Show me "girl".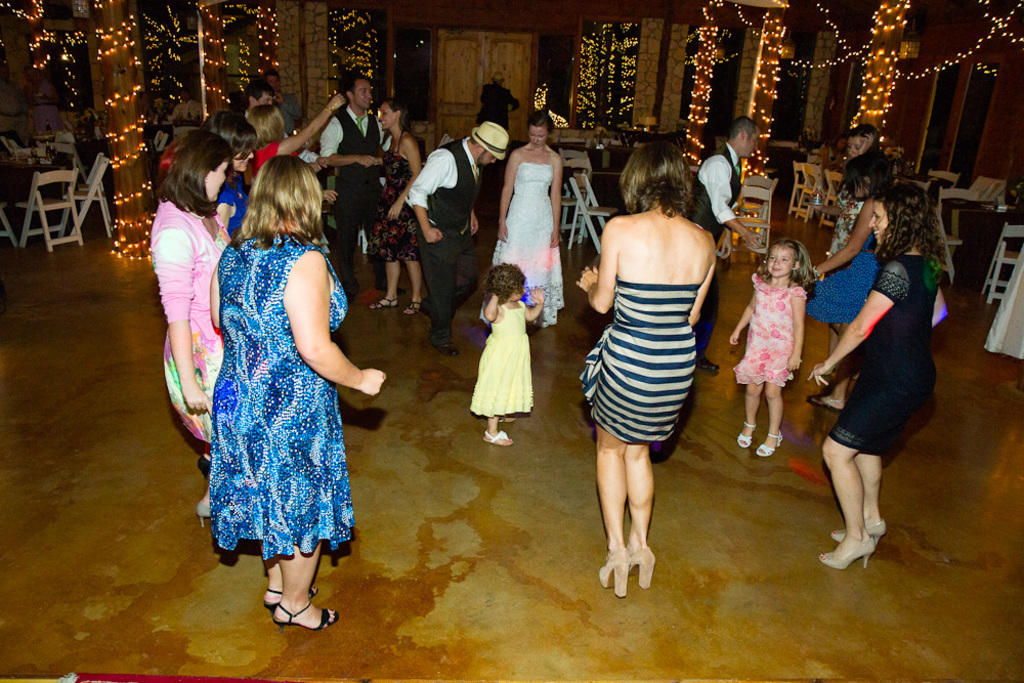
"girl" is here: bbox=(815, 154, 898, 411).
